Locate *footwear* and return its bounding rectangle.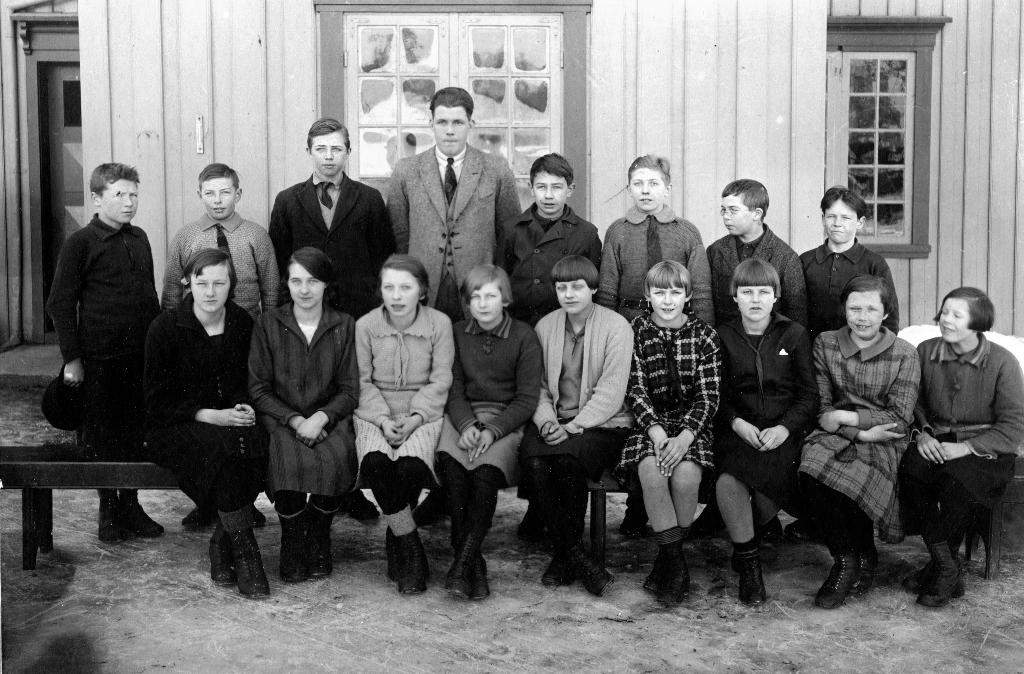
<bbox>538, 521, 587, 595</bbox>.
